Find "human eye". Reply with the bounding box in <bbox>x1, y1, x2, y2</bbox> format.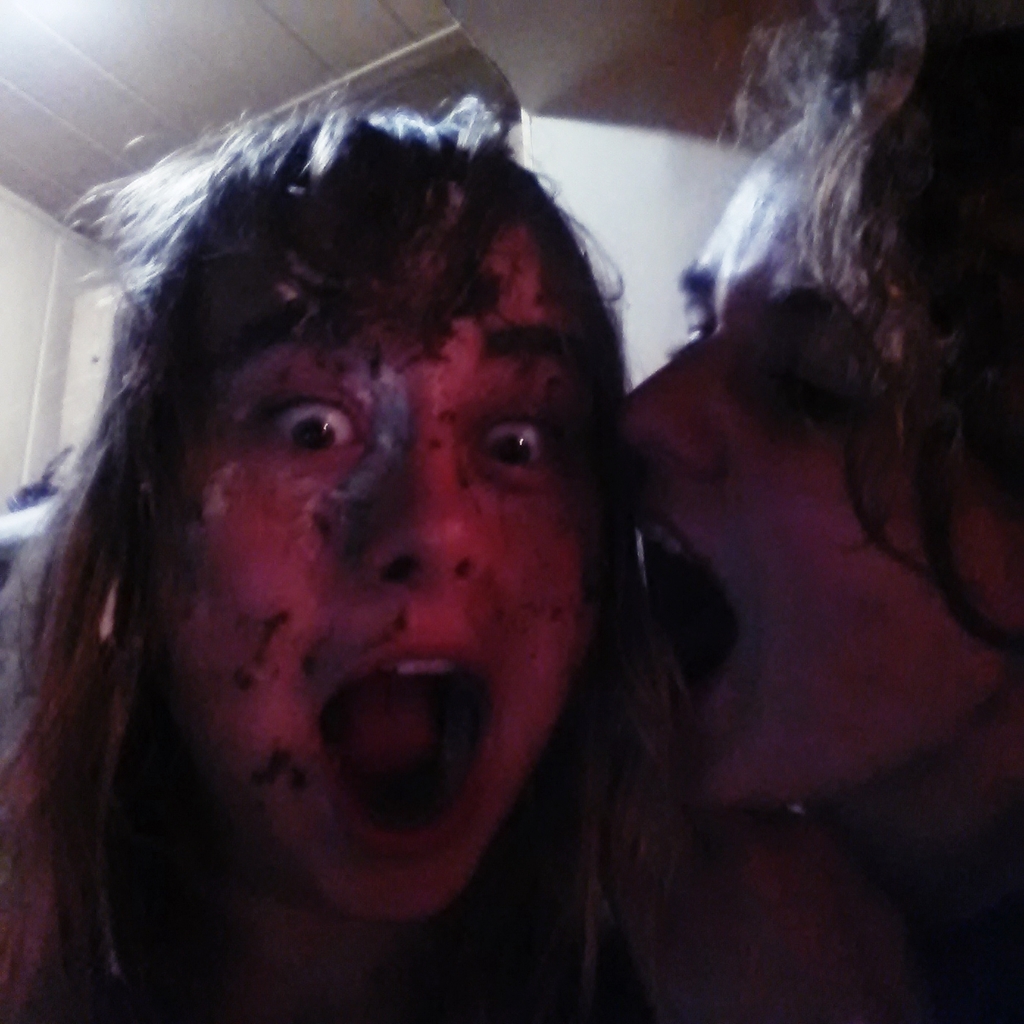
<bbox>241, 384, 360, 496</bbox>.
